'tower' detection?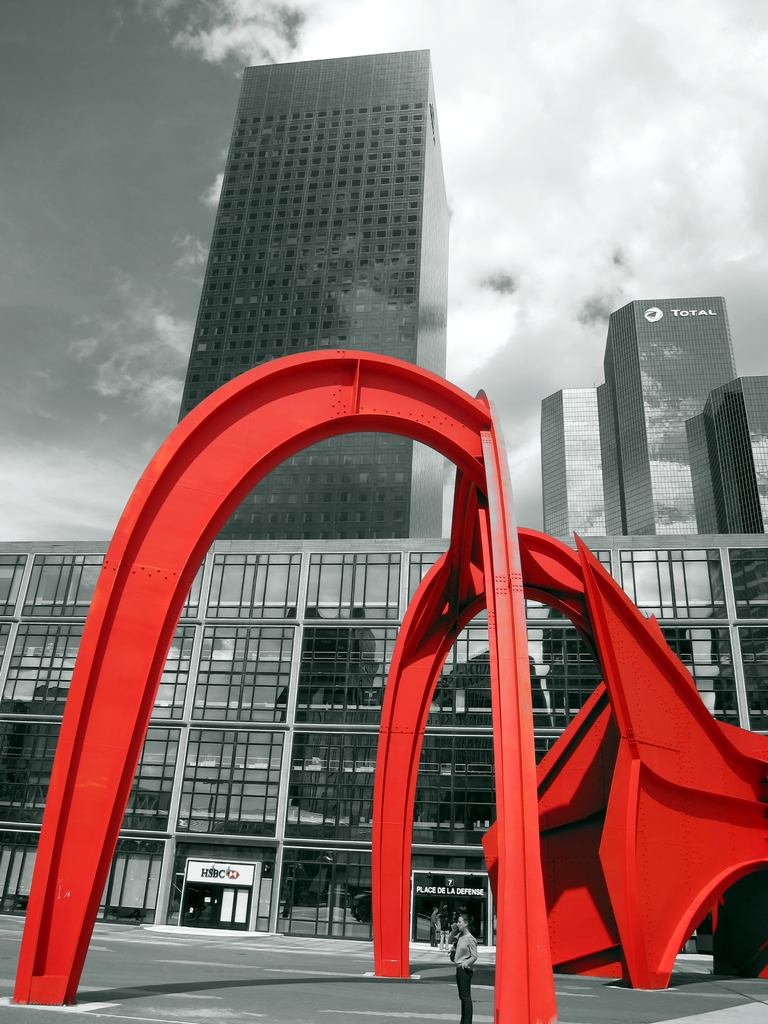
detection(601, 295, 748, 563)
